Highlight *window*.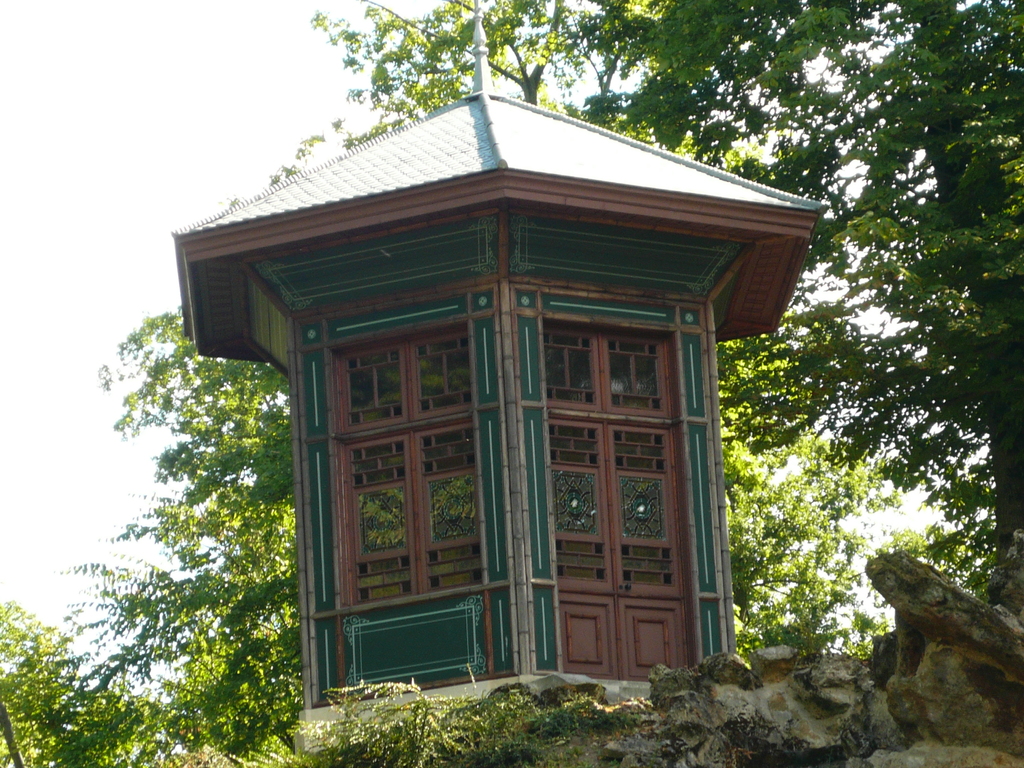
Highlighted region: <box>344,321,489,605</box>.
